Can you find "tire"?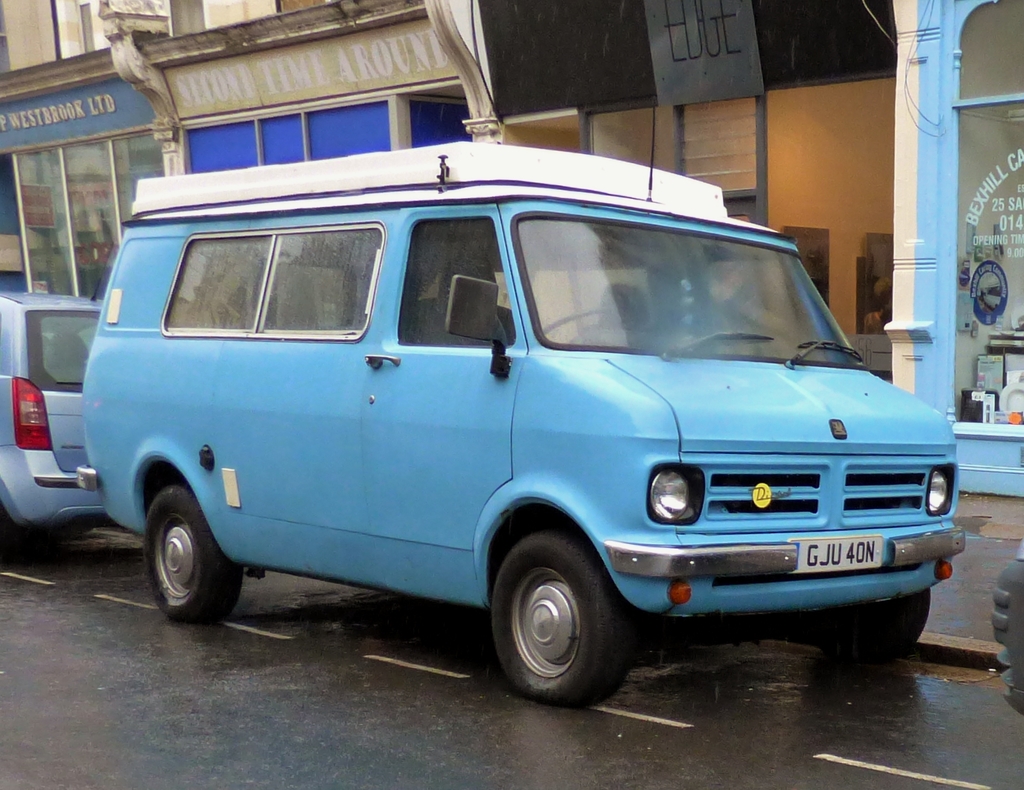
Yes, bounding box: BBox(789, 589, 940, 660).
